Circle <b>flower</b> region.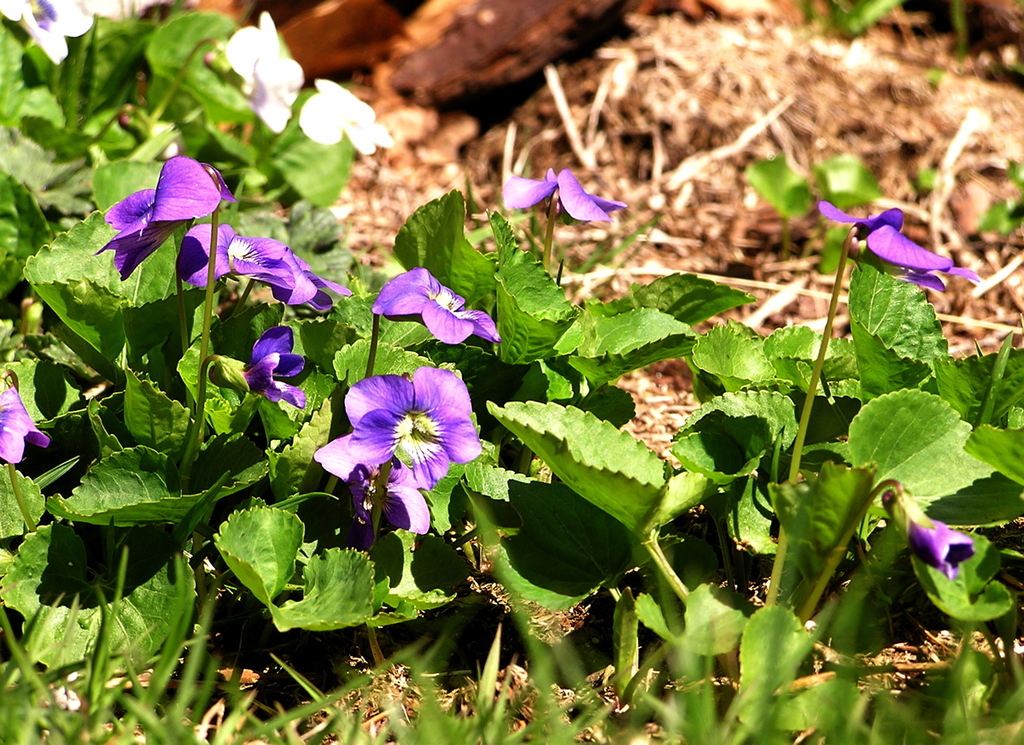
Region: bbox=[184, 221, 295, 289].
